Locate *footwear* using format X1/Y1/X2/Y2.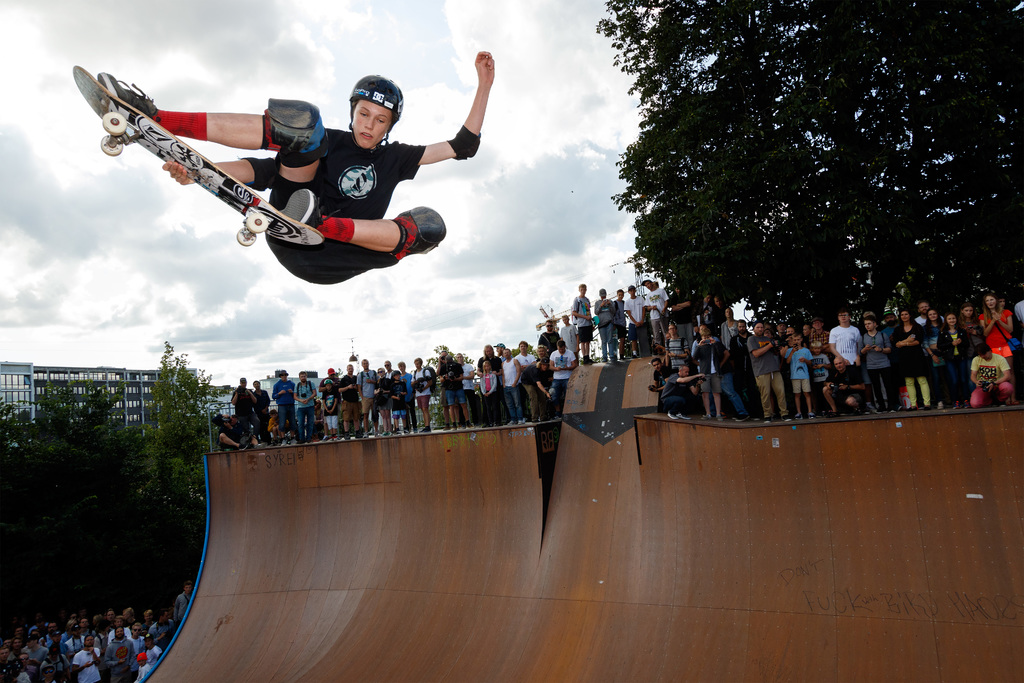
442/424/448/430.
